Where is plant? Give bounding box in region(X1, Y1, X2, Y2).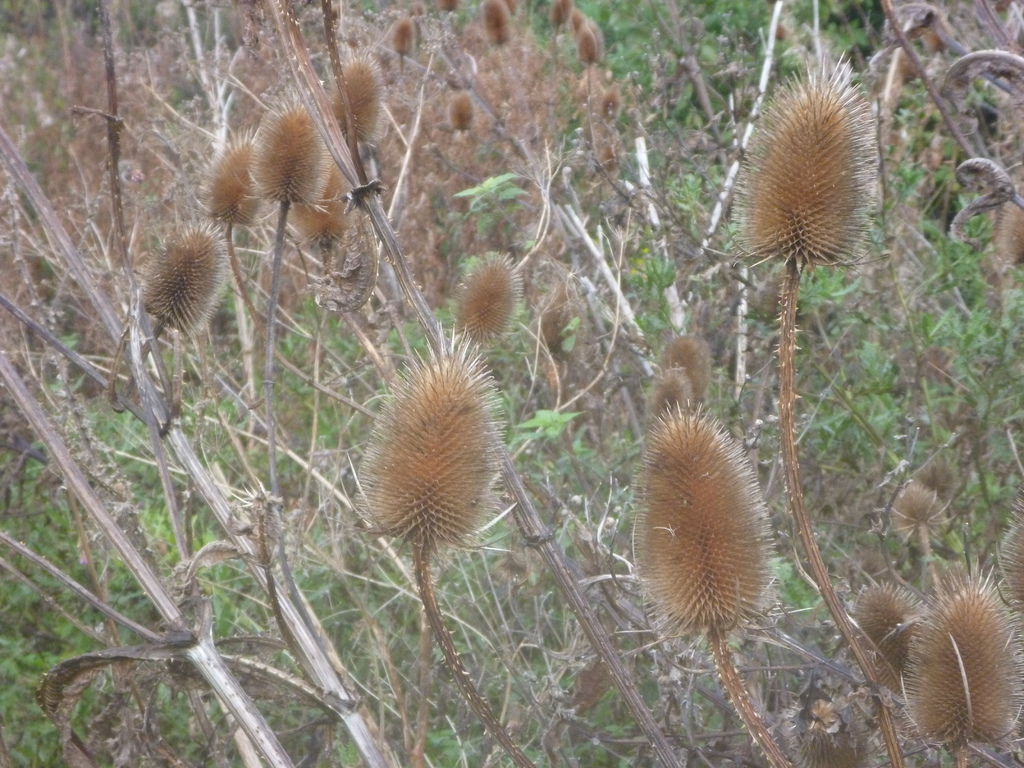
region(612, 389, 813, 767).
